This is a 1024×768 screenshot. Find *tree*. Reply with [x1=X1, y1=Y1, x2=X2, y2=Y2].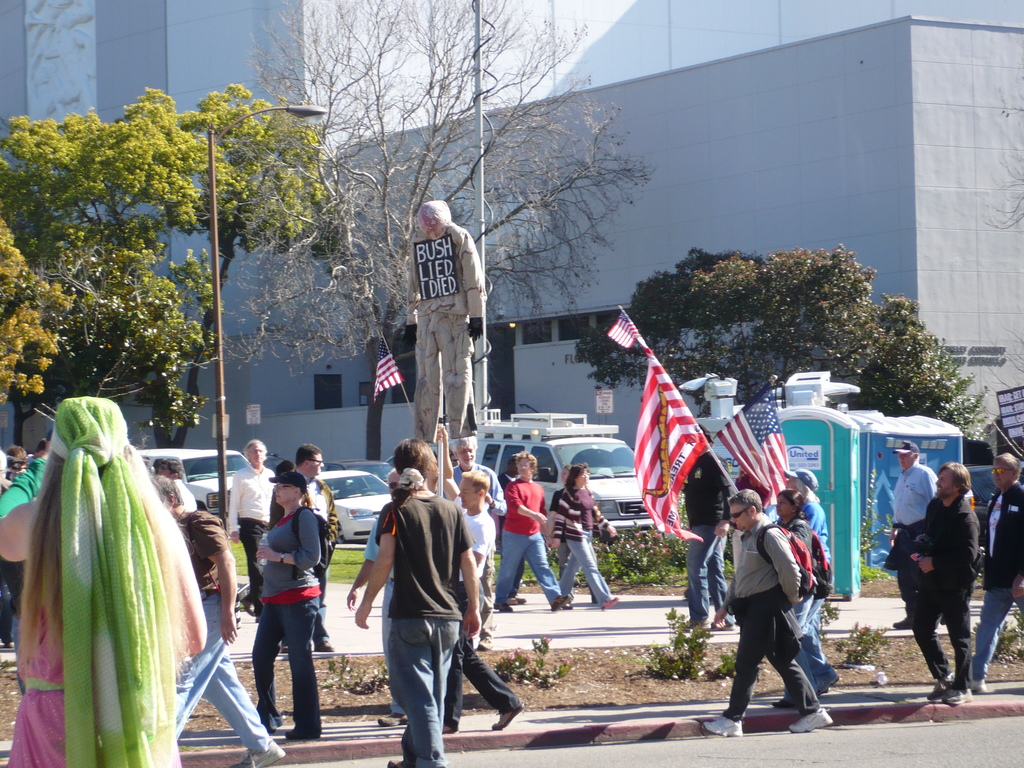
[x1=227, y1=0, x2=661, y2=474].
